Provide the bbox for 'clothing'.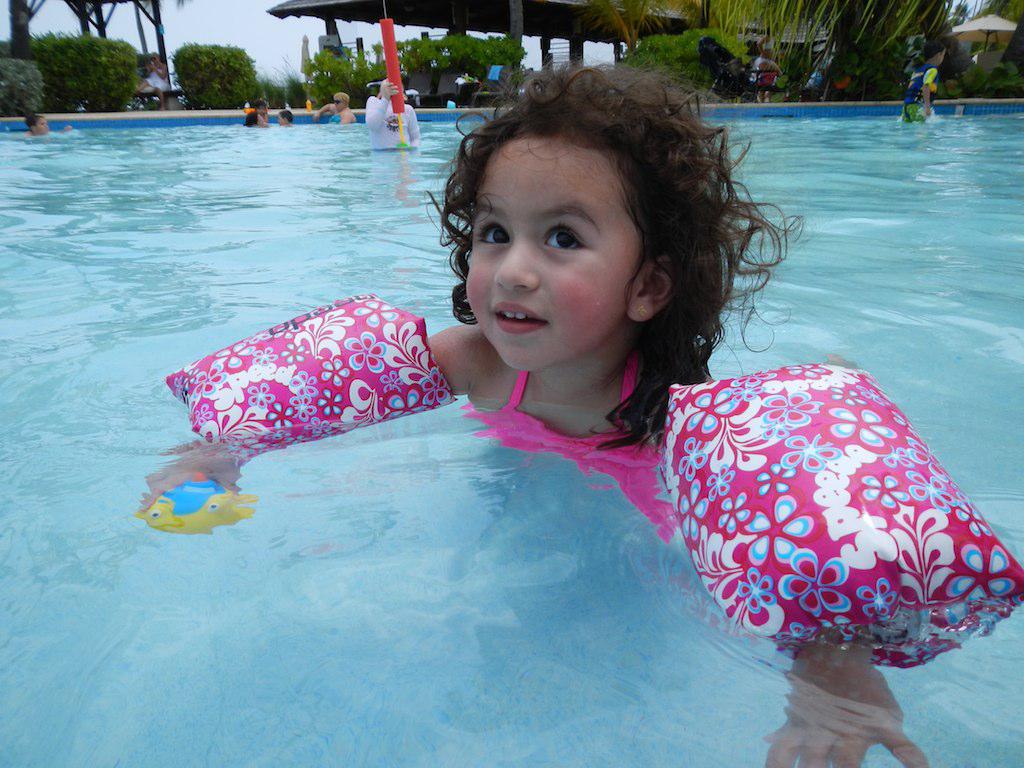
left=363, top=91, right=420, bottom=171.
